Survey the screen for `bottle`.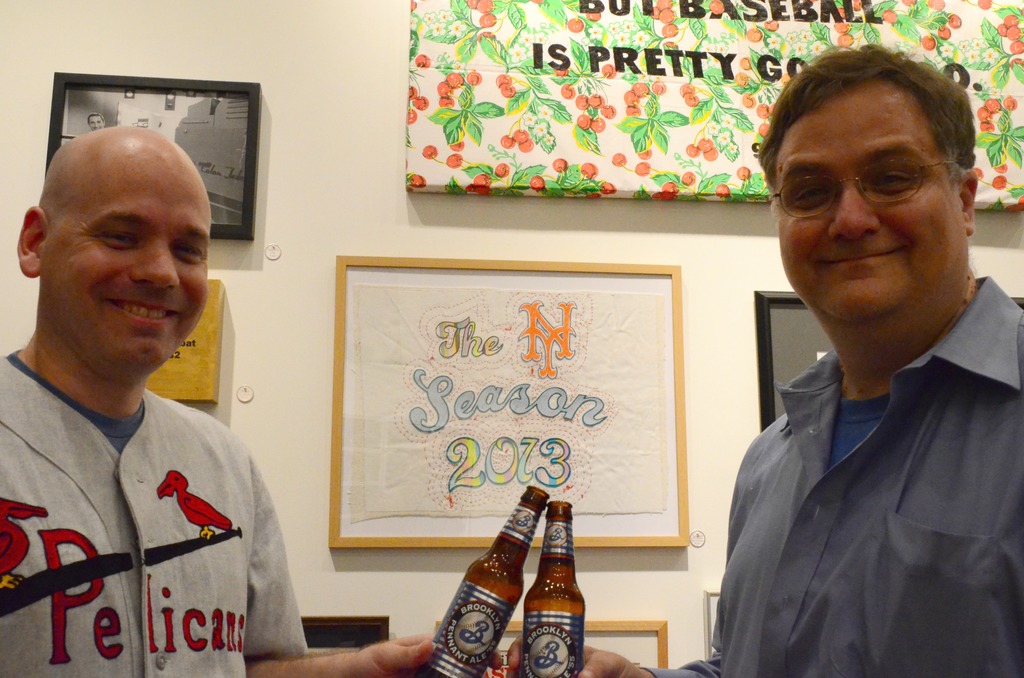
Survey found: pyautogui.locateOnScreen(522, 515, 586, 677).
